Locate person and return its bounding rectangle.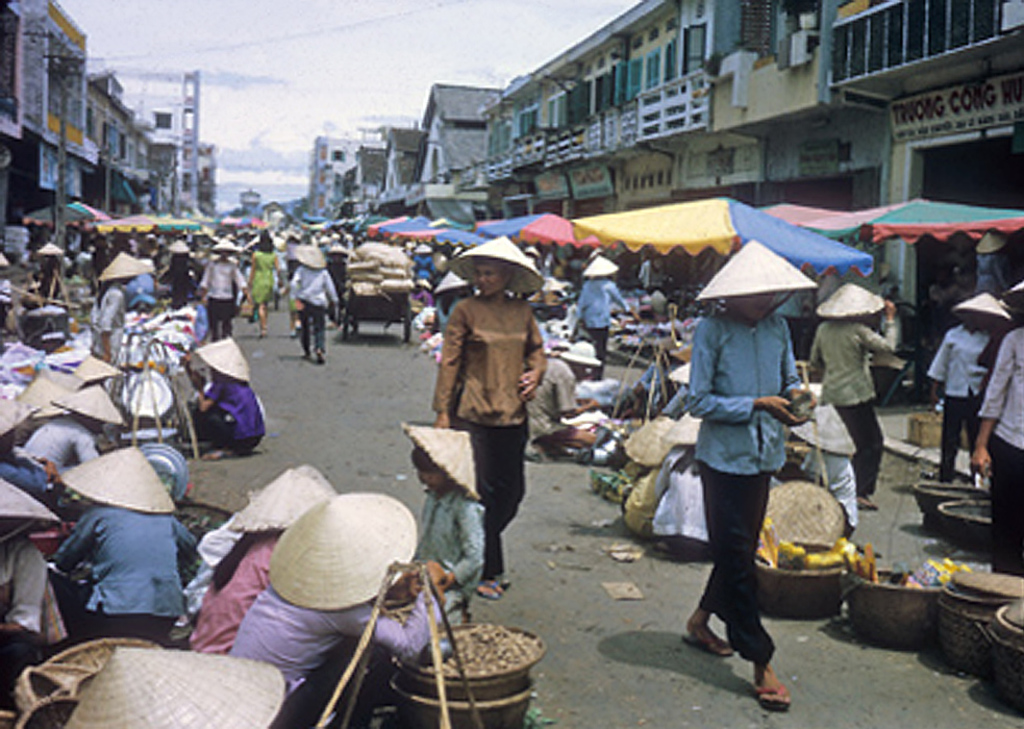
[570,246,631,383].
